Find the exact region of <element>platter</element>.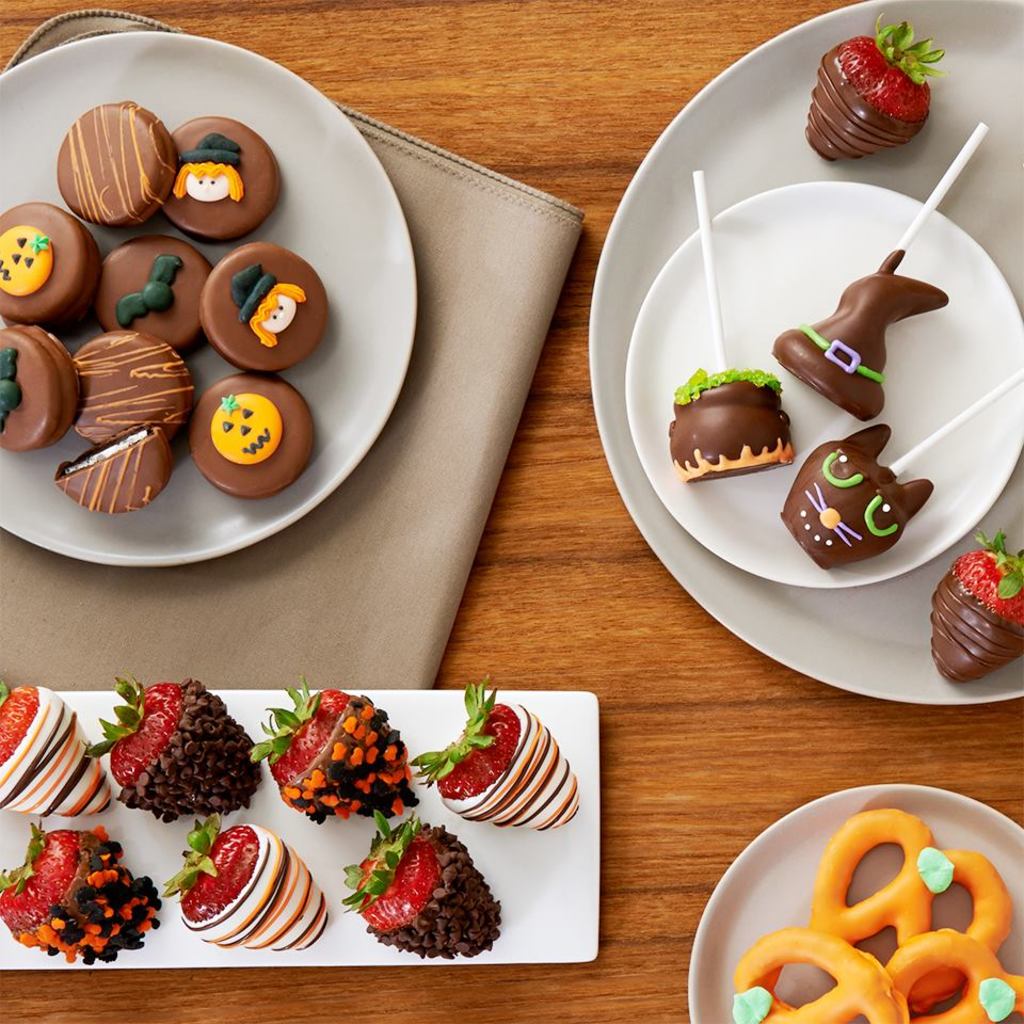
Exact region: left=686, top=785, right=1023, bottom=1023.
